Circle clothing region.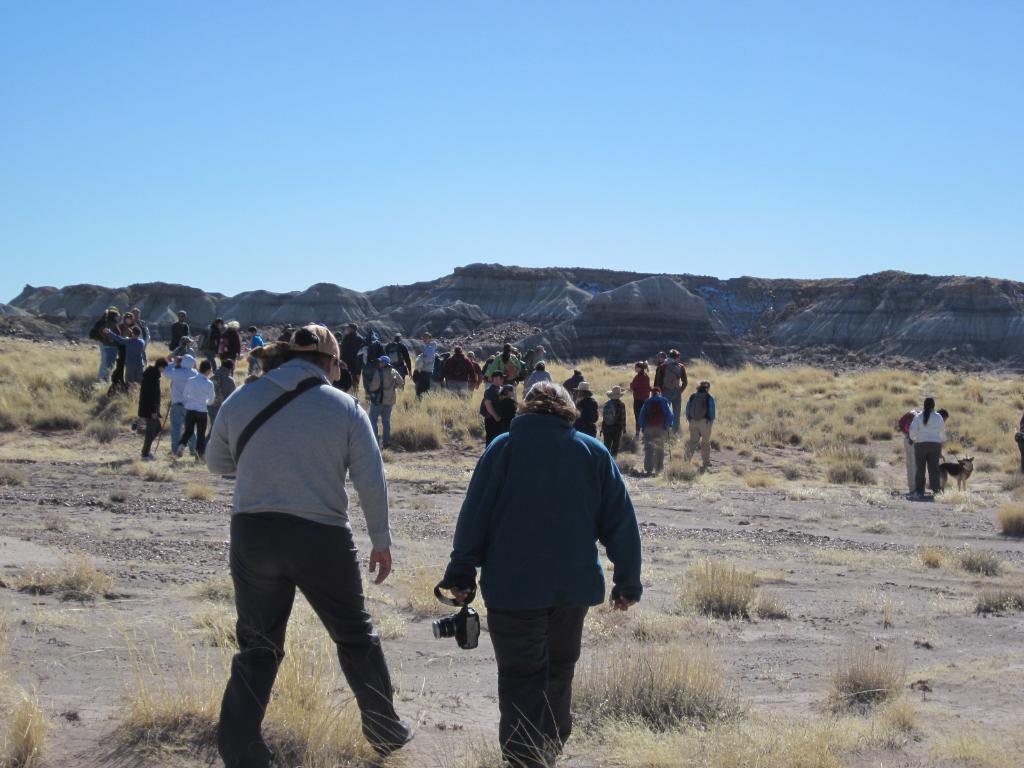
Region: locate(572, 396, 597, 439).
